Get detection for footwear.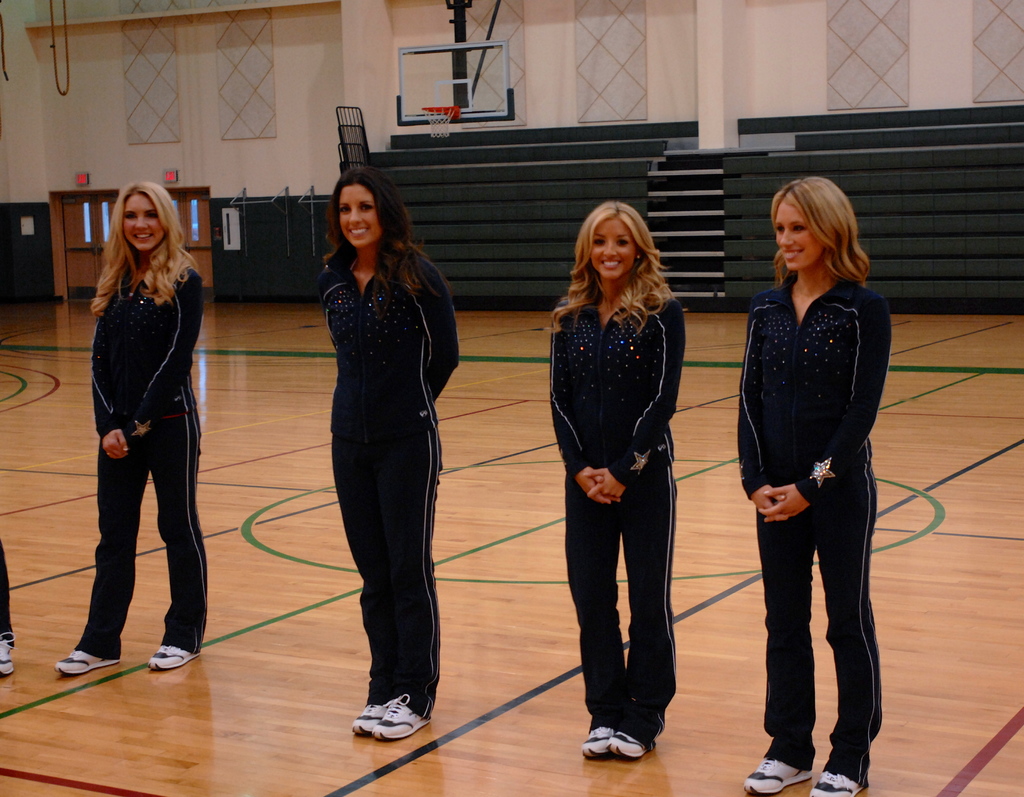
Detection: 57 650 120 675.
